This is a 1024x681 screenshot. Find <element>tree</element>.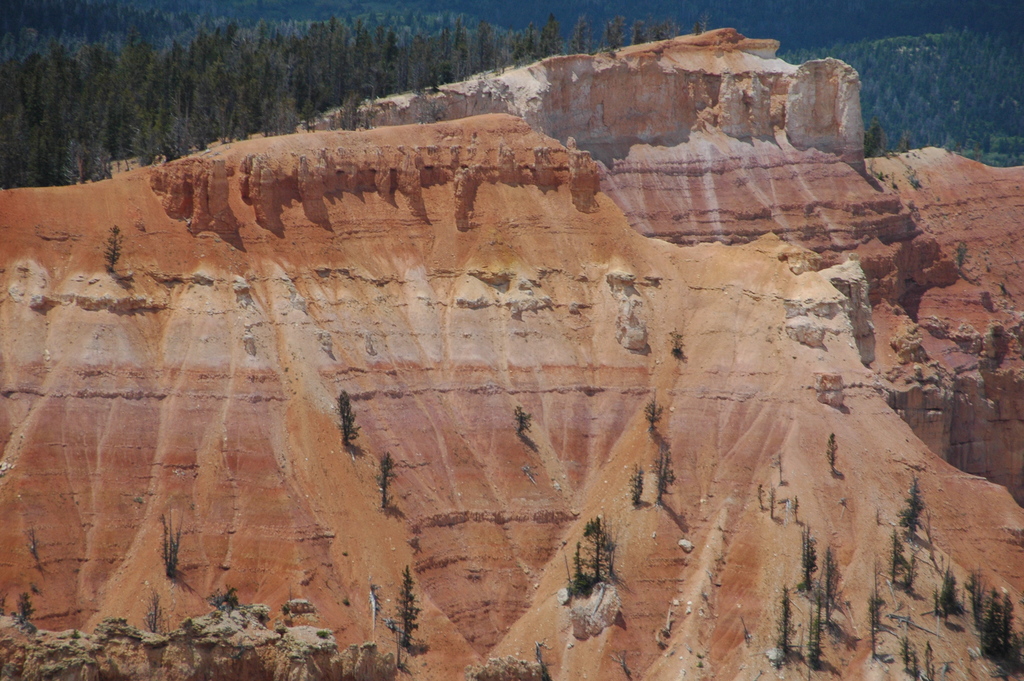
Bounding box: pyautogui.locateOnScreen(623, 461, 643, 509).
